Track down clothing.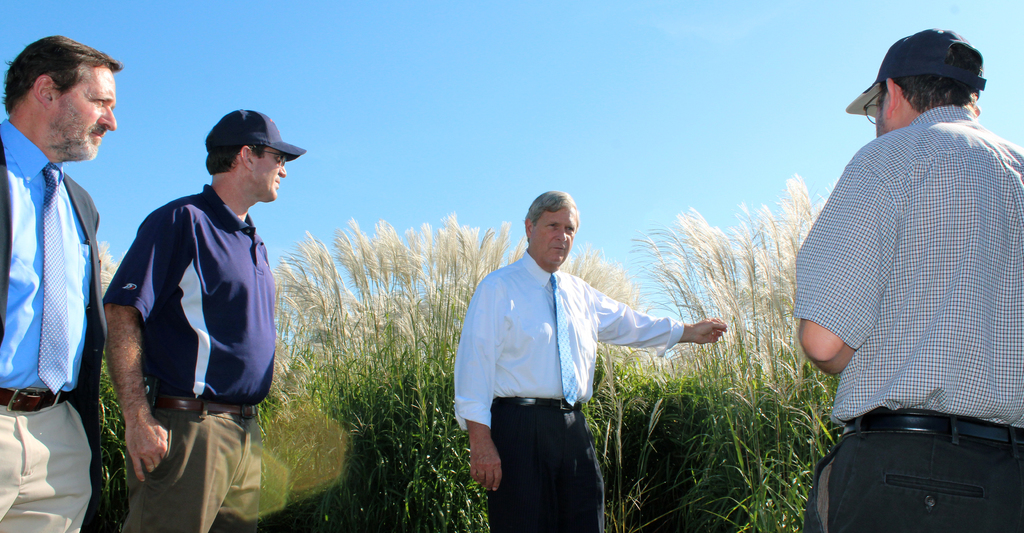
Tracked to detection(0, 119, 105, 530).
